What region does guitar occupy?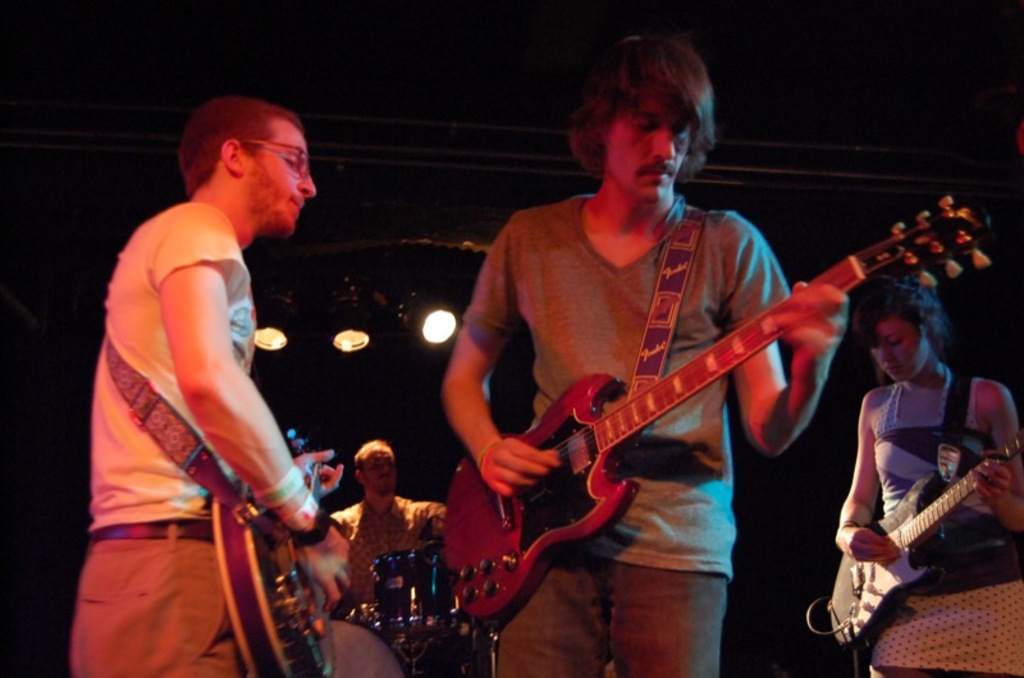
bbox=(210, 429, 343, 677).
